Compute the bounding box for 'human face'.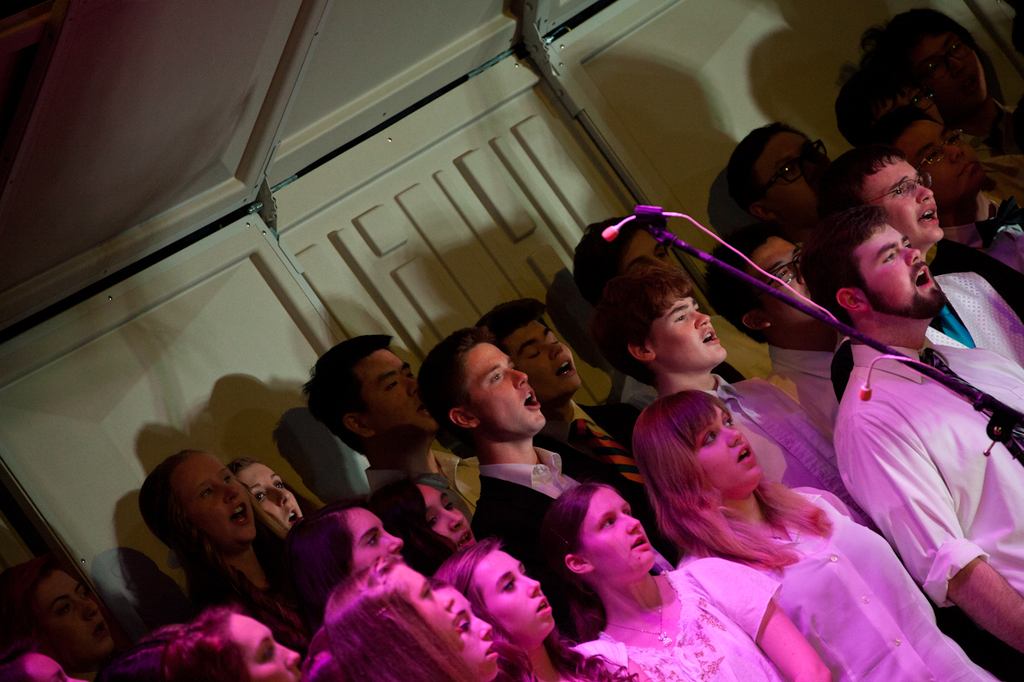
(x1=866, y1=227, x2=942, y2=309).
